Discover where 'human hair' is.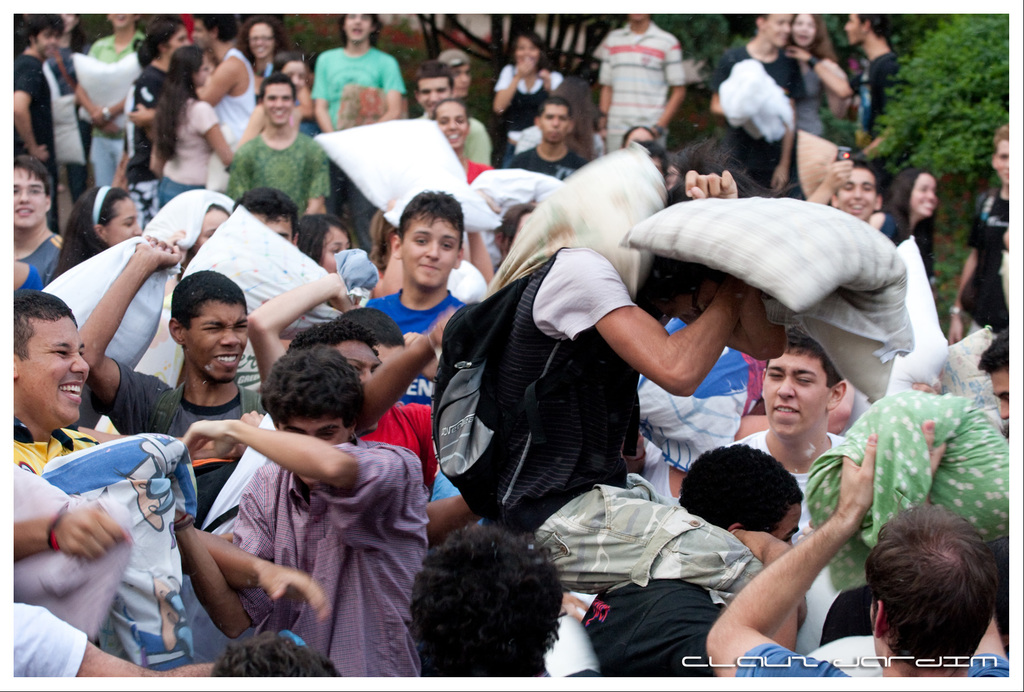
Discovered at crop(365, 209, 396, 266).
